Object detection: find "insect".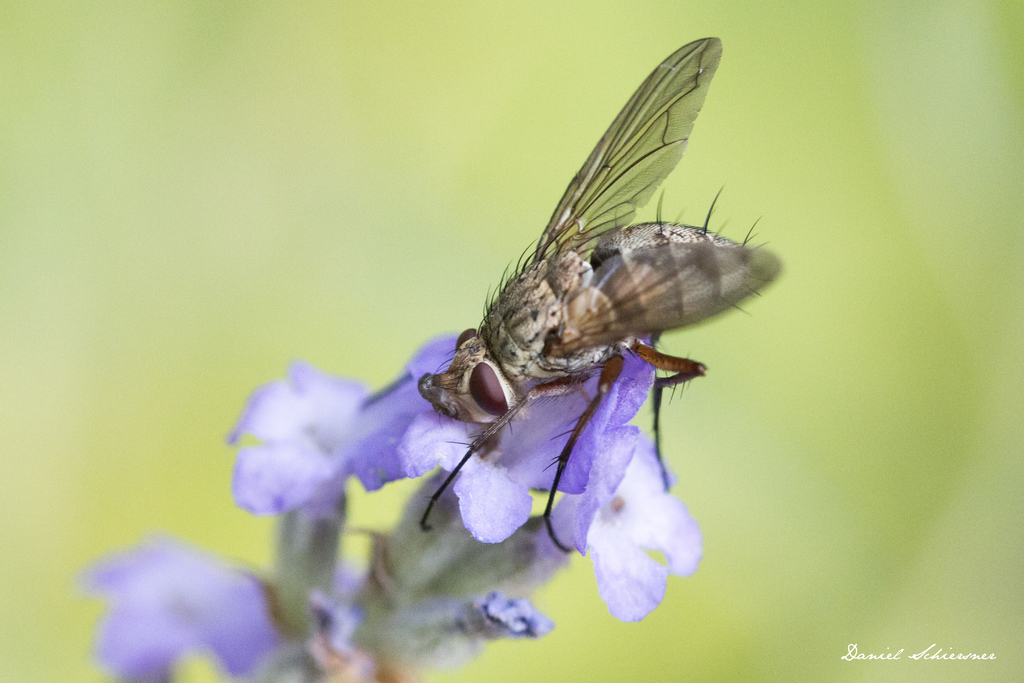
(417, 35, 785, 554).
